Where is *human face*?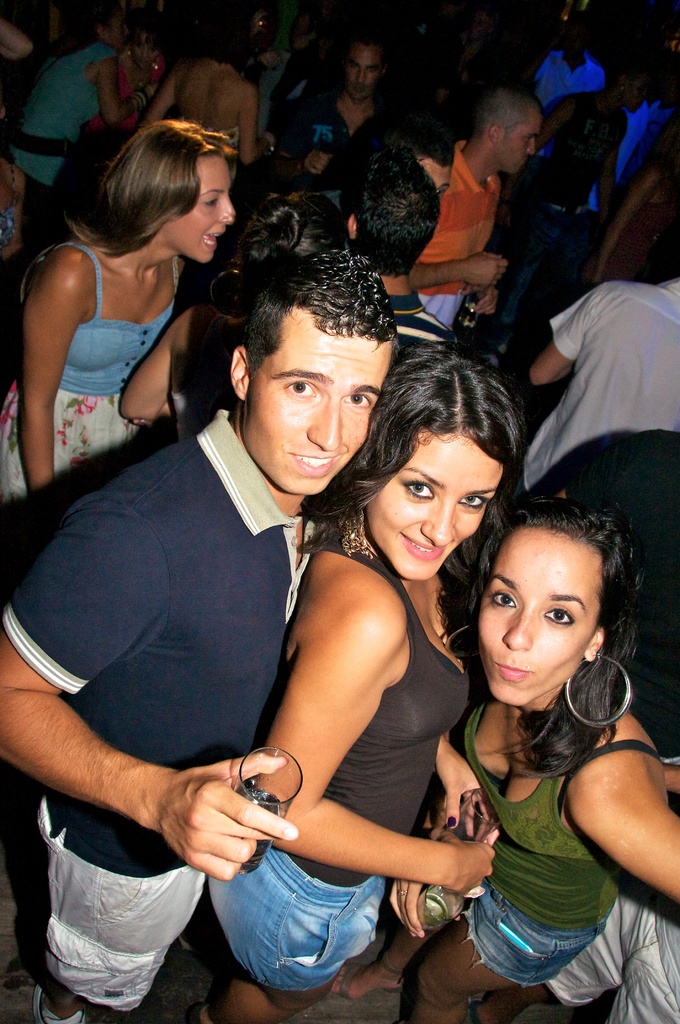
locate(483, 529, 604, 699).
